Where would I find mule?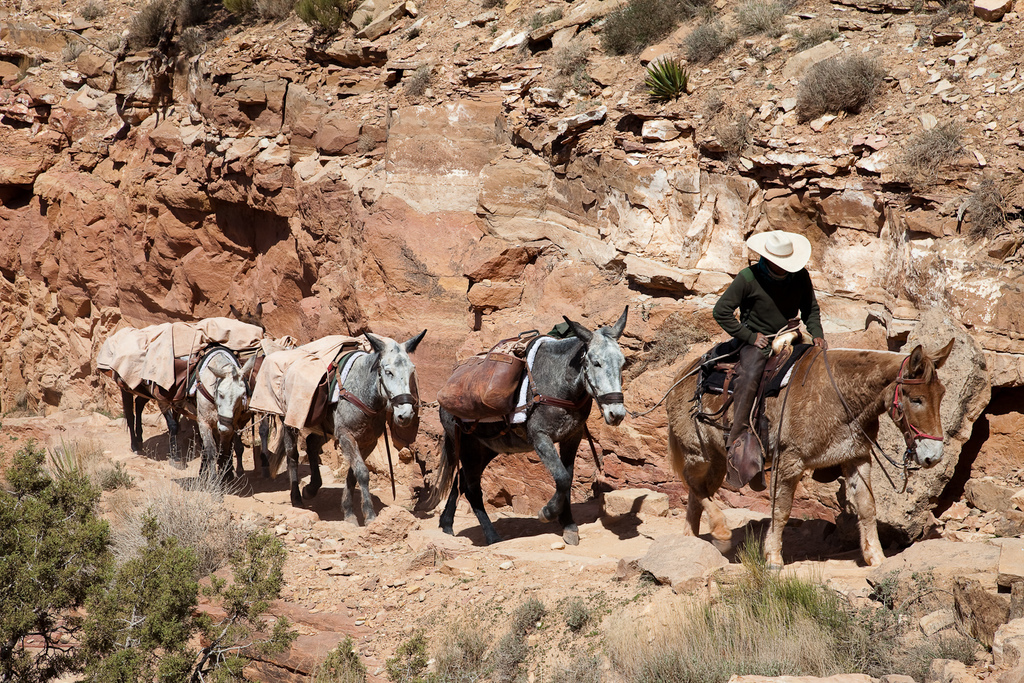
At <region>427, 303, 633, 547</region>.
